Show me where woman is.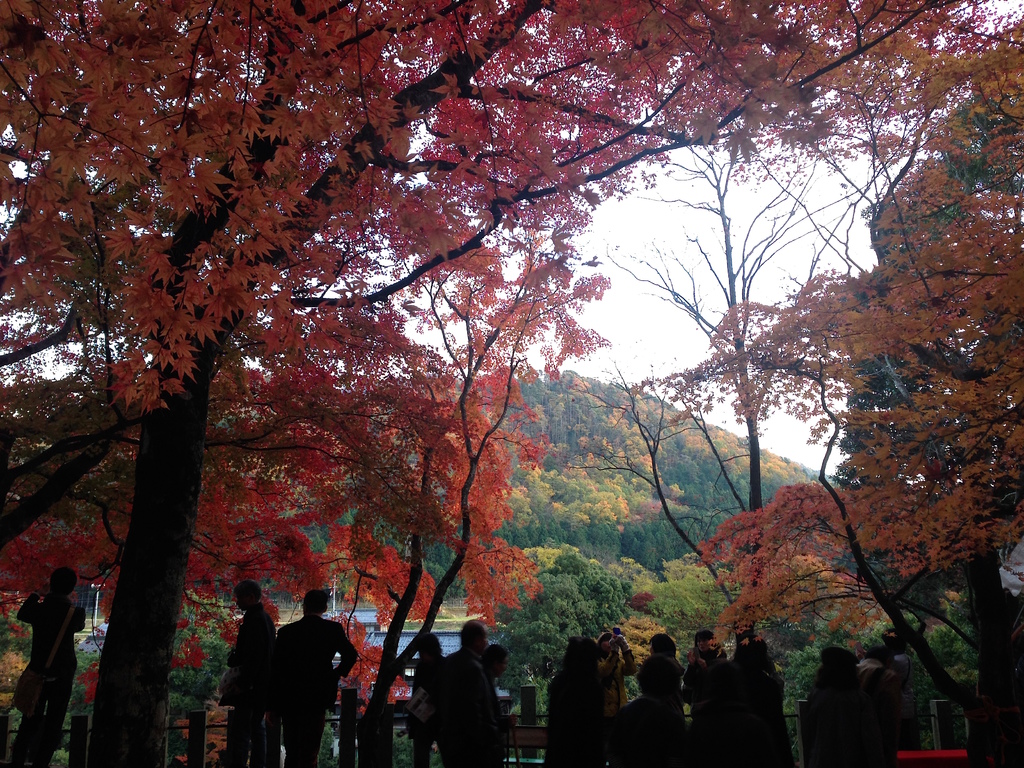
woman is at 584,625,637,717.
